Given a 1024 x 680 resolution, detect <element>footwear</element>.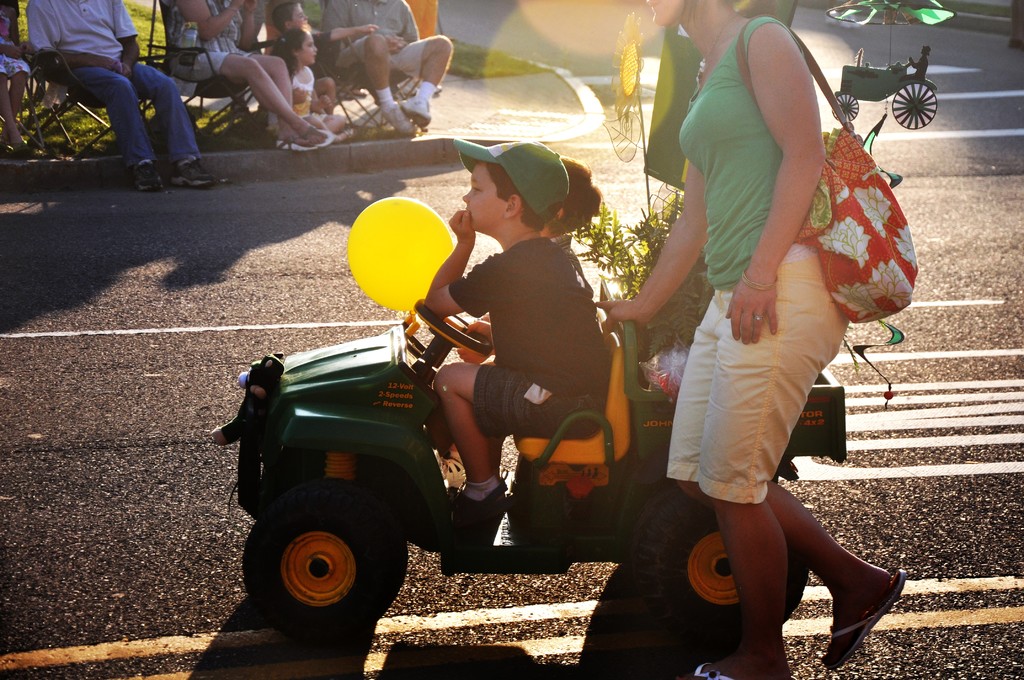
box(382, 101, 412, 134).
